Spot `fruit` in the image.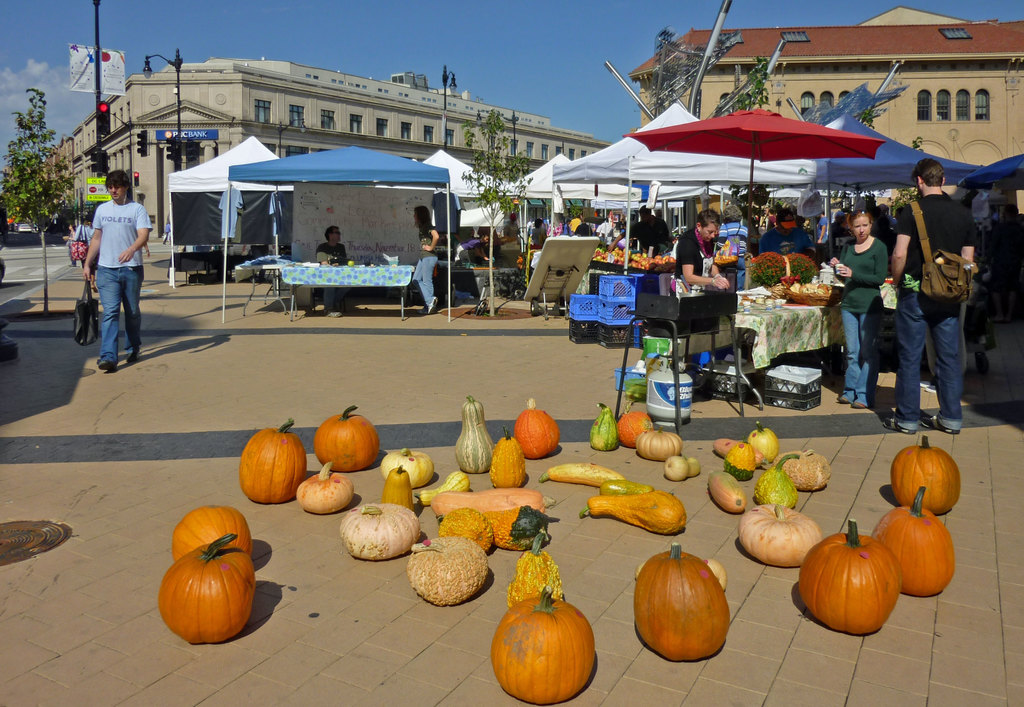
`fruit` found at (509,398,560,460).
